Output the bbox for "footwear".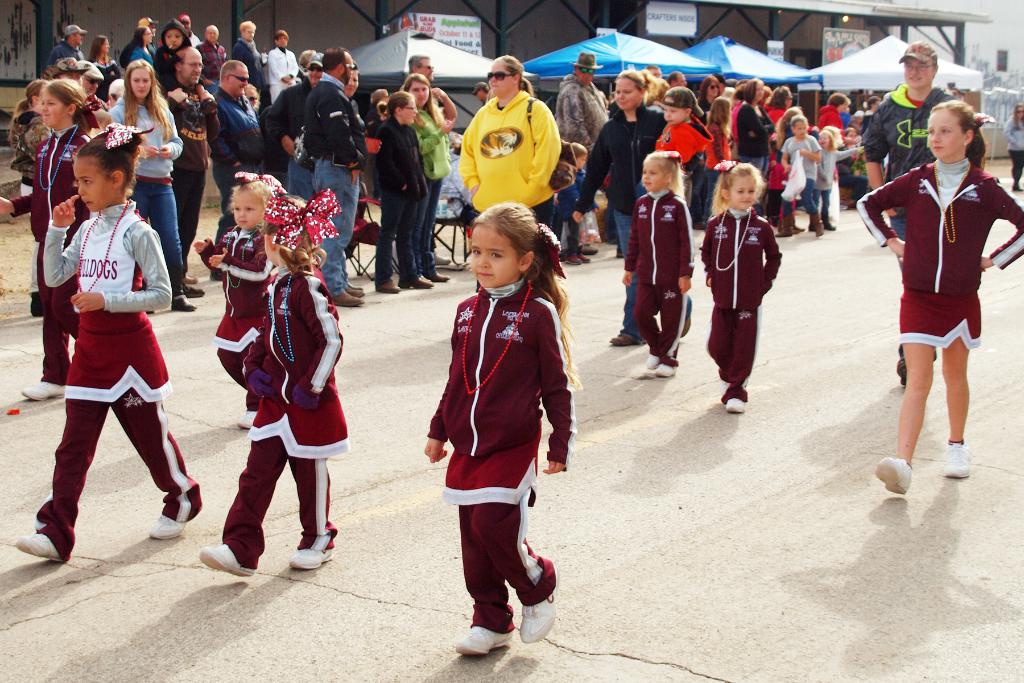
rect(939, 440, 985, 481).
